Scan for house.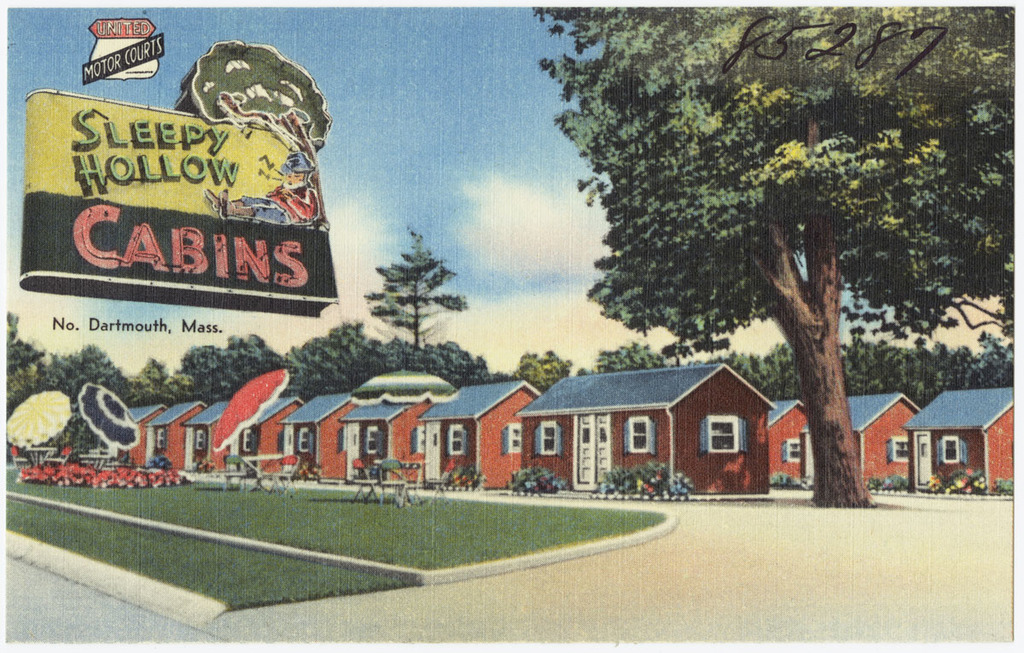
Scan result: [851, 388, 921, 489].
